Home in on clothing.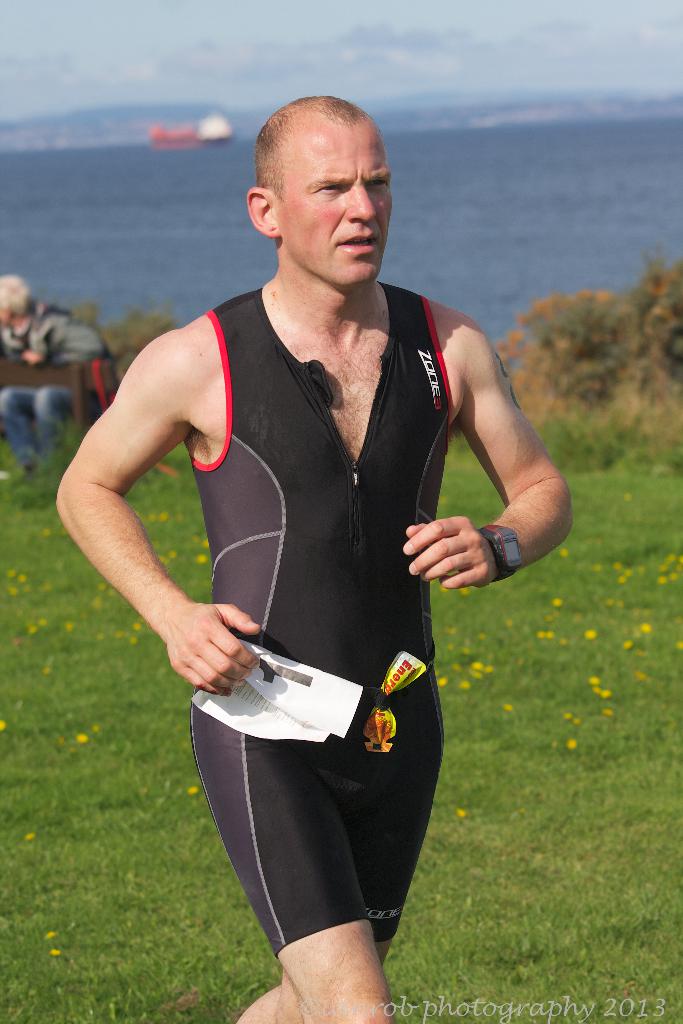
Homed in at {"left": 179, "top": 282, "right": 452, "bottom": 957}.
